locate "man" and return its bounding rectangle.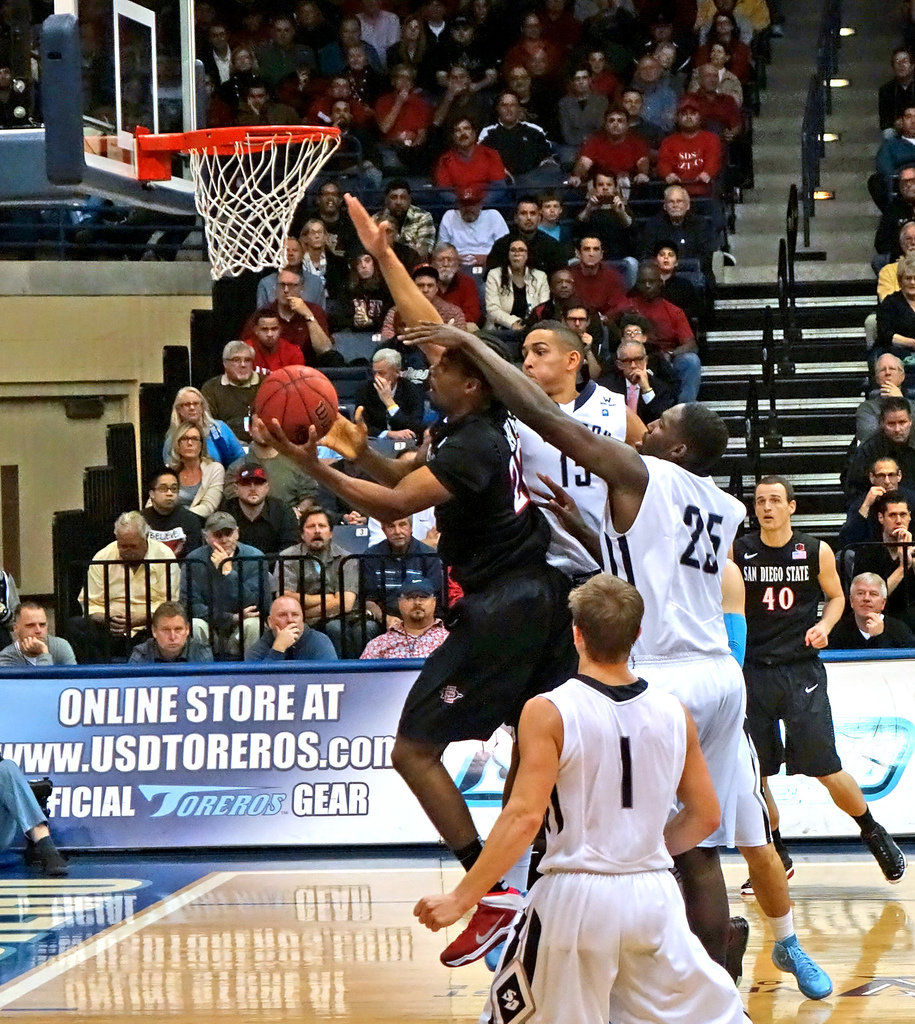
locate(271, 506, 359, 660).
